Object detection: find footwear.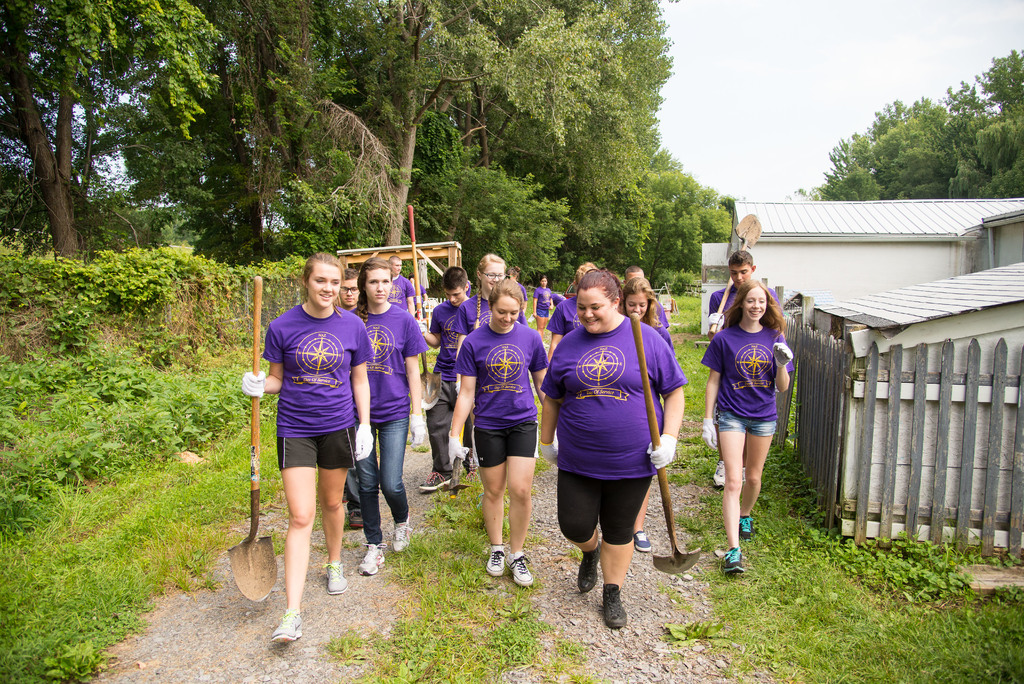
483 546 508 576.
